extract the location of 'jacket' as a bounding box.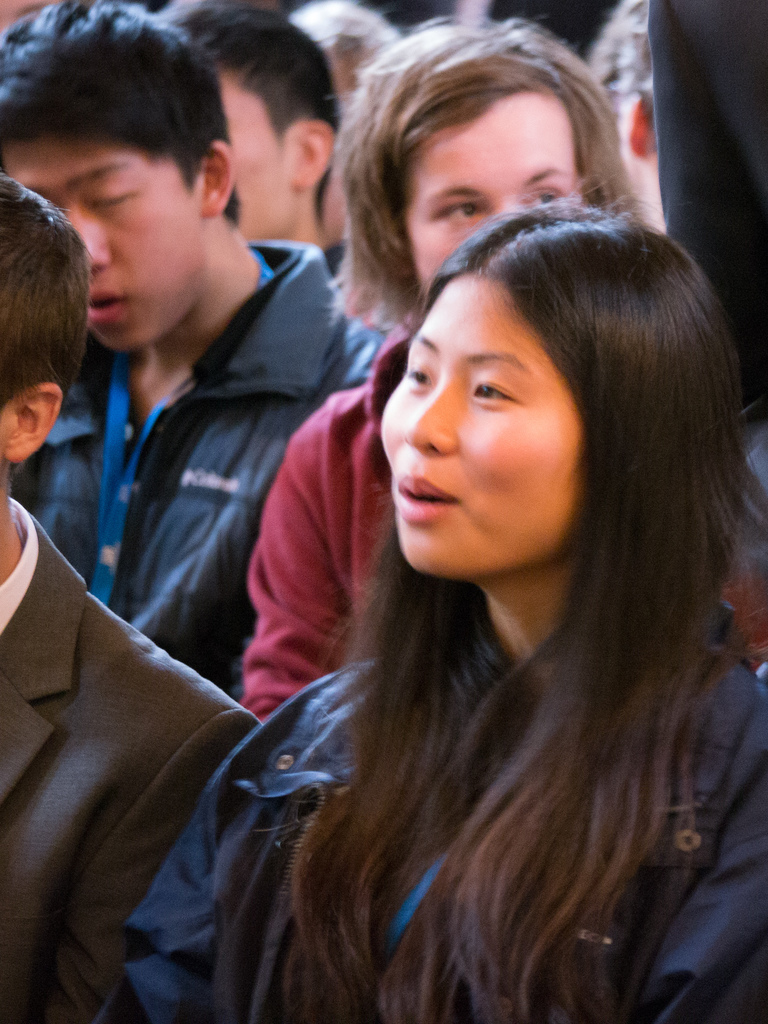
locate(0, 228, 390, 707).
